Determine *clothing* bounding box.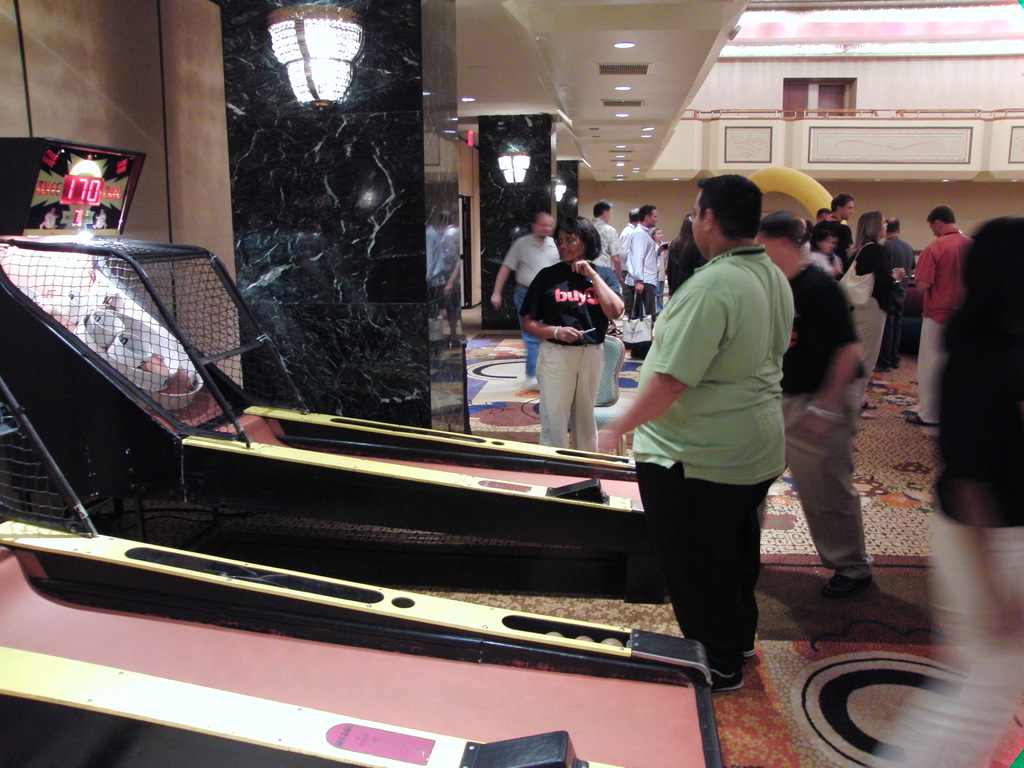
Determined: locate(515, 260, 612, 457).
